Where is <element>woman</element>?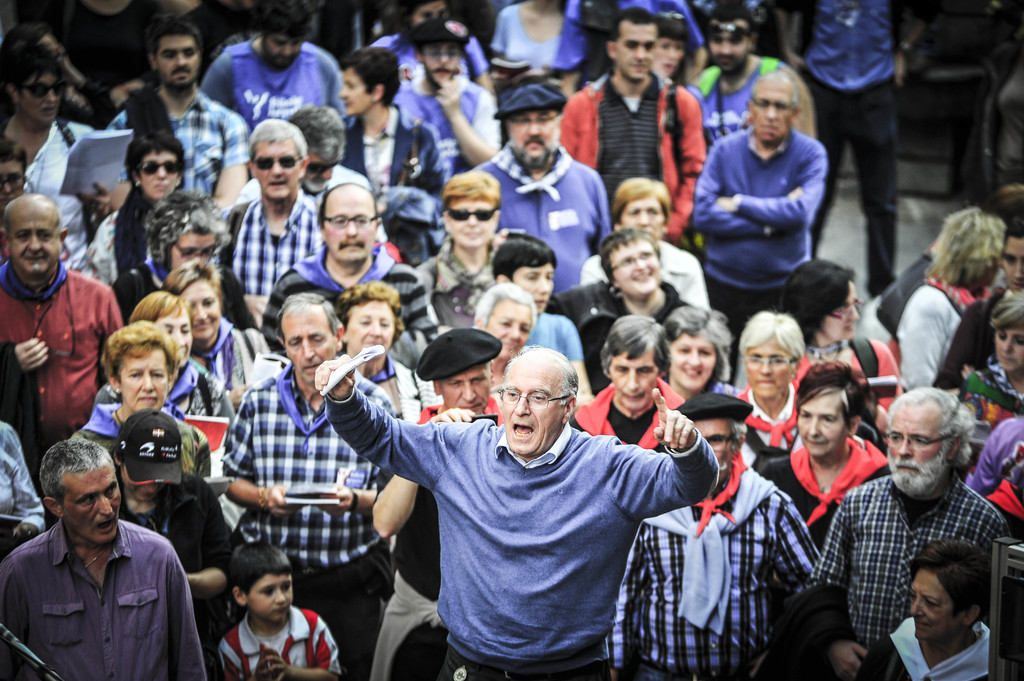
Rect(575, 167, 711, 324).
